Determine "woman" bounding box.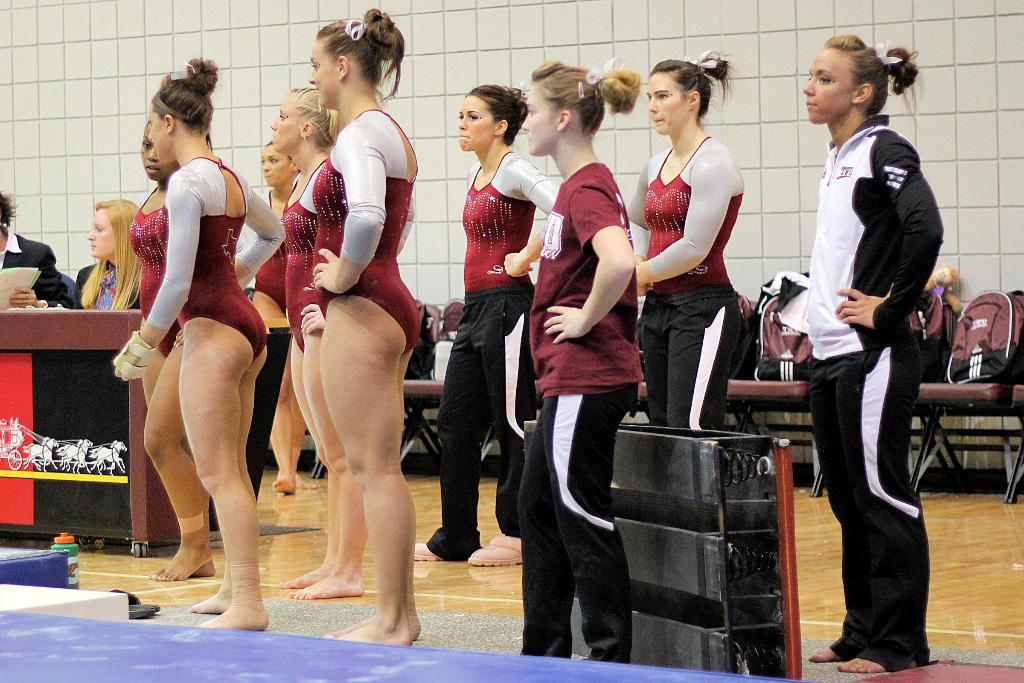
Determined: box(794, 31, 952, 677).
